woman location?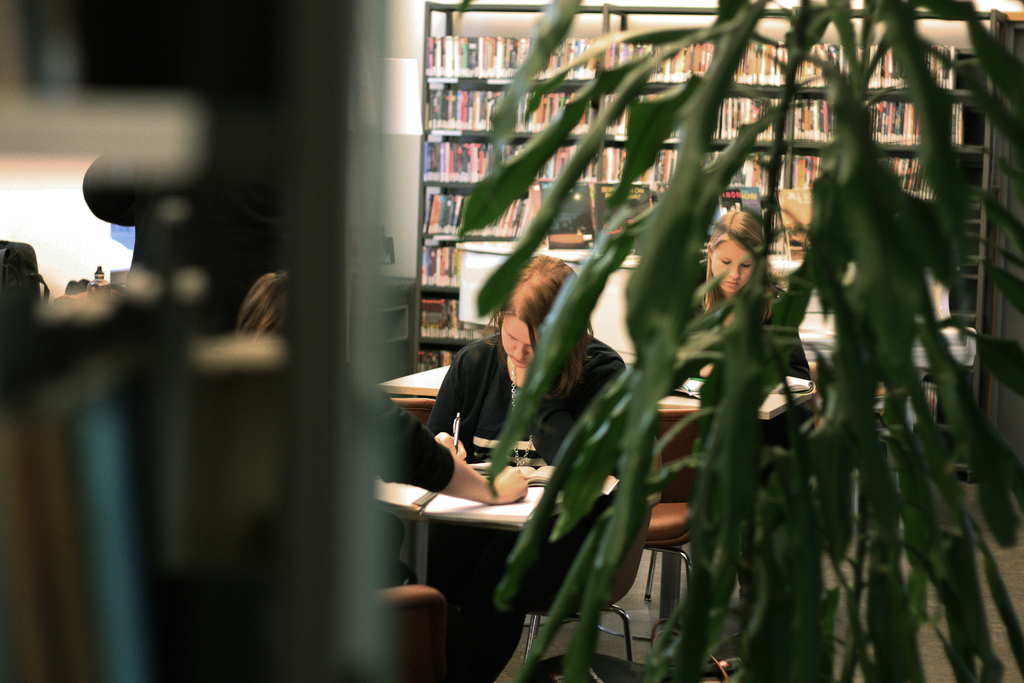
(230, 265, 527, 589)
